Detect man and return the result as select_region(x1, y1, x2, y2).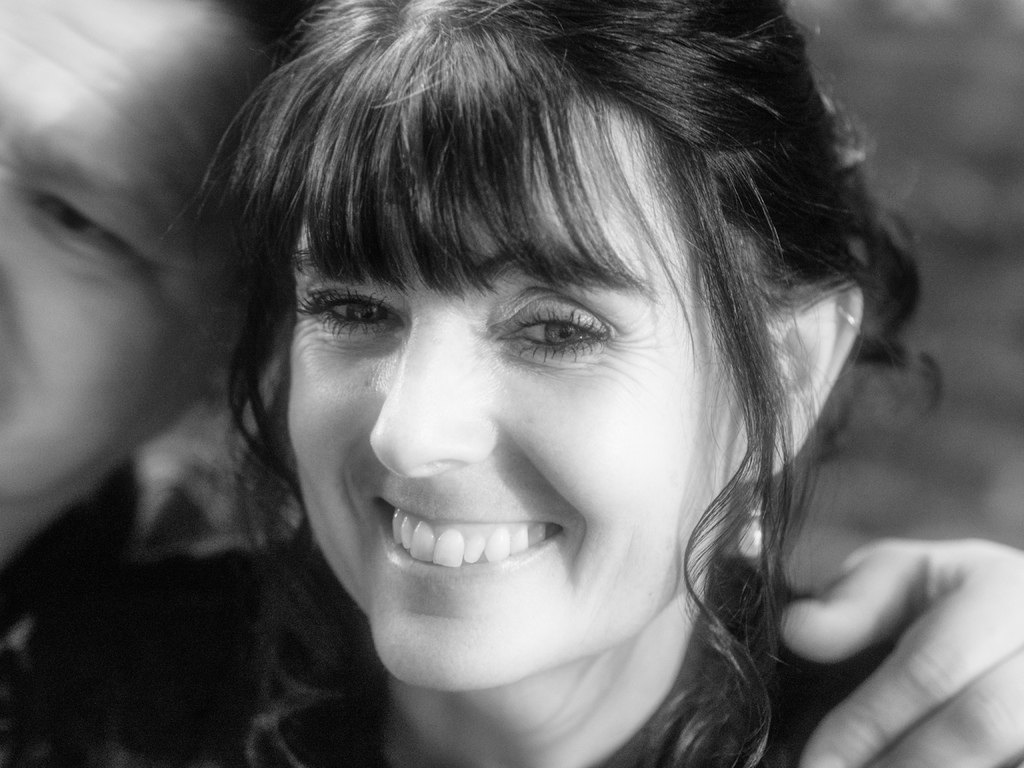
select_region(0, 0, 1023, 767).
